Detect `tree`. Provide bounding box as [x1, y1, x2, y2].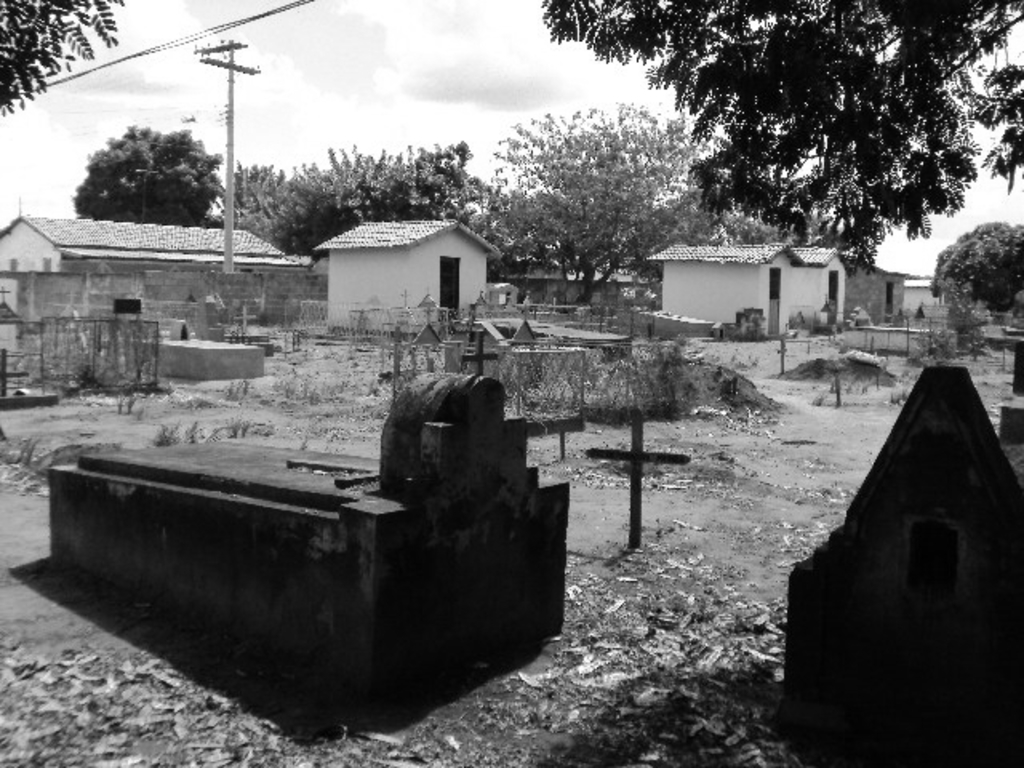
[0, 0, 102, 110].
